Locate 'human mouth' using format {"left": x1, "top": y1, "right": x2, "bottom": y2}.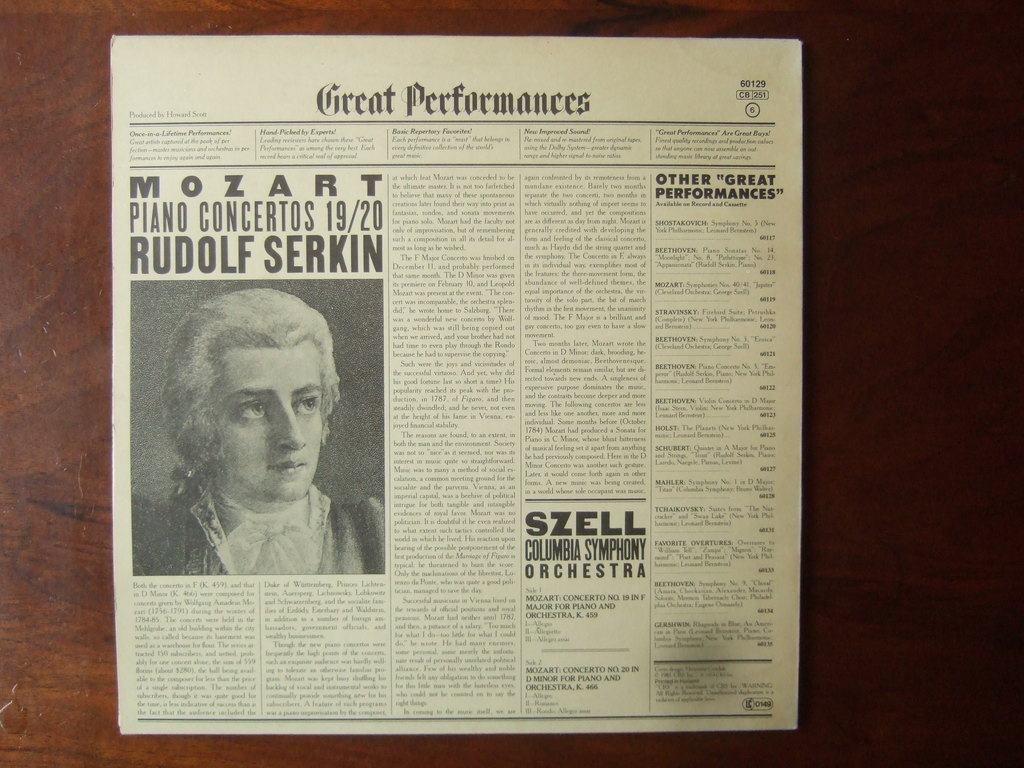
{"left": 265, "top": 455, "right": 310, "bottom": 475}.
